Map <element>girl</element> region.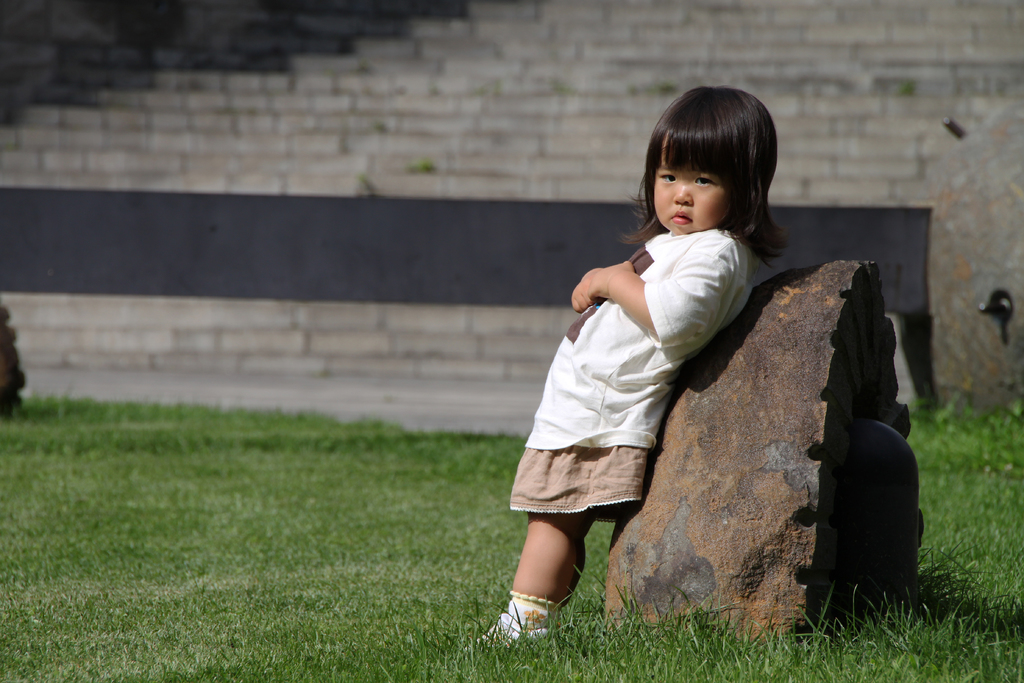
Mapped to x1=488, y1=83, x2=787, y2=632.
